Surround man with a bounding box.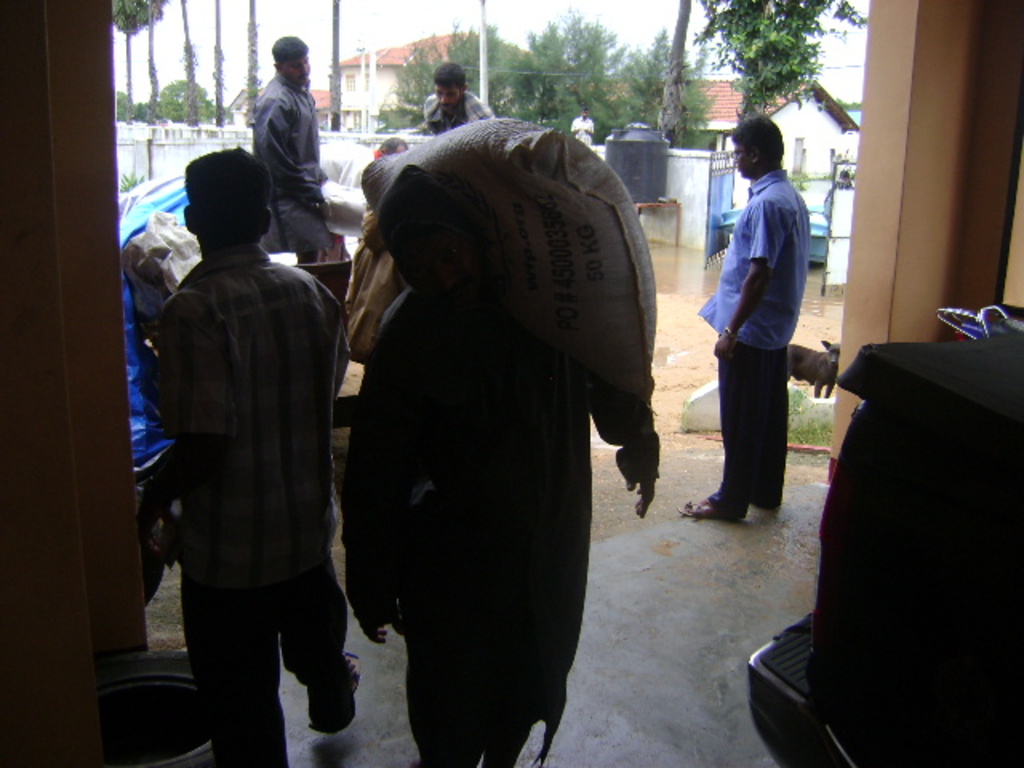
box(411, 58, 490, 131).
